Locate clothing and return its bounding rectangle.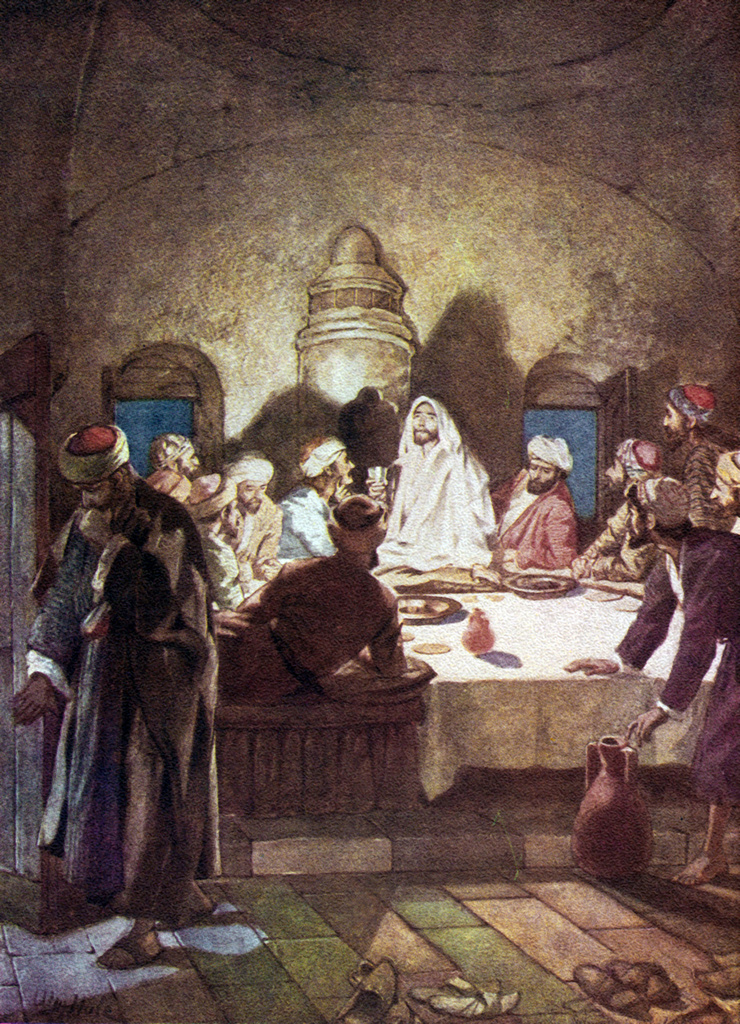
(left=142, top=395, right=739, bottom=806).
